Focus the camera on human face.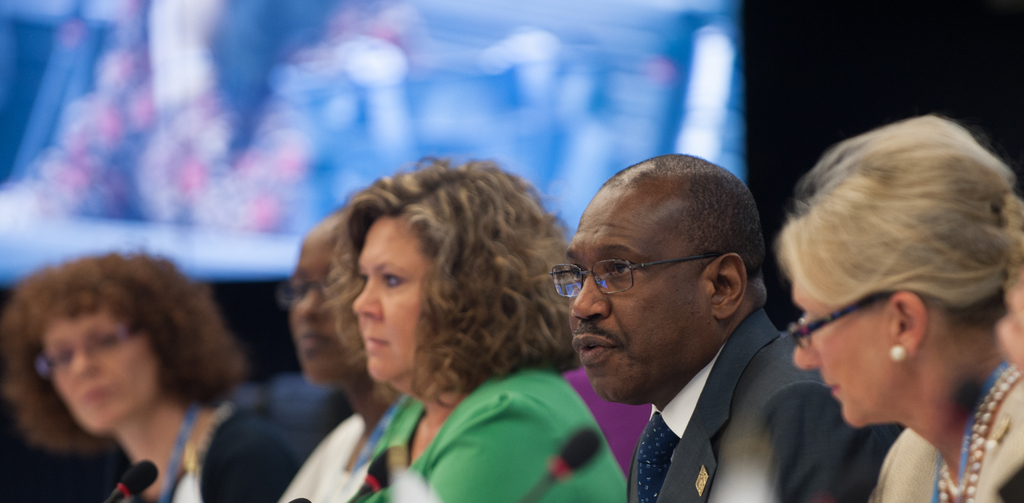
Focus region: <box>274,222,345,382</box>.
